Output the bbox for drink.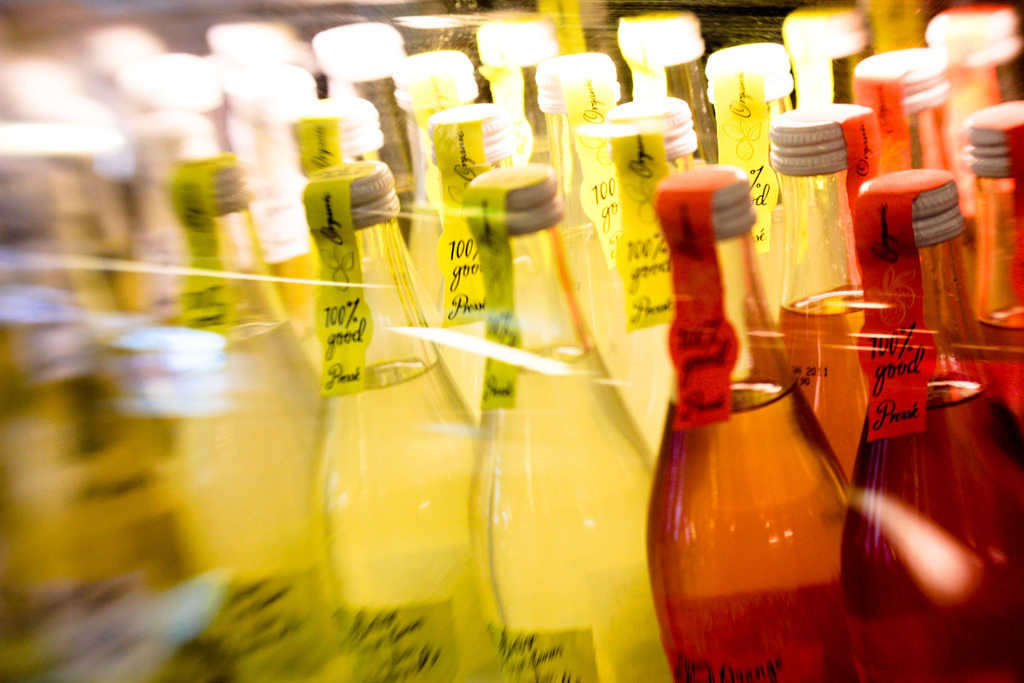
region(645, 377, 860, 682).
